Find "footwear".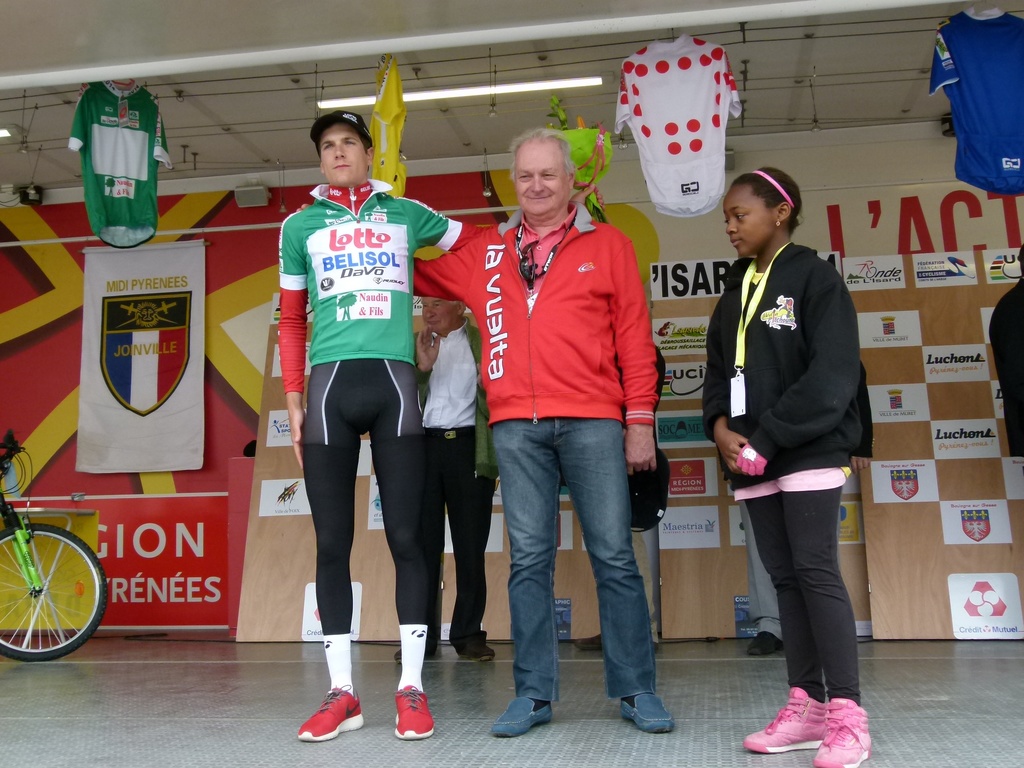
select_region(296, 684, 365, 745).
